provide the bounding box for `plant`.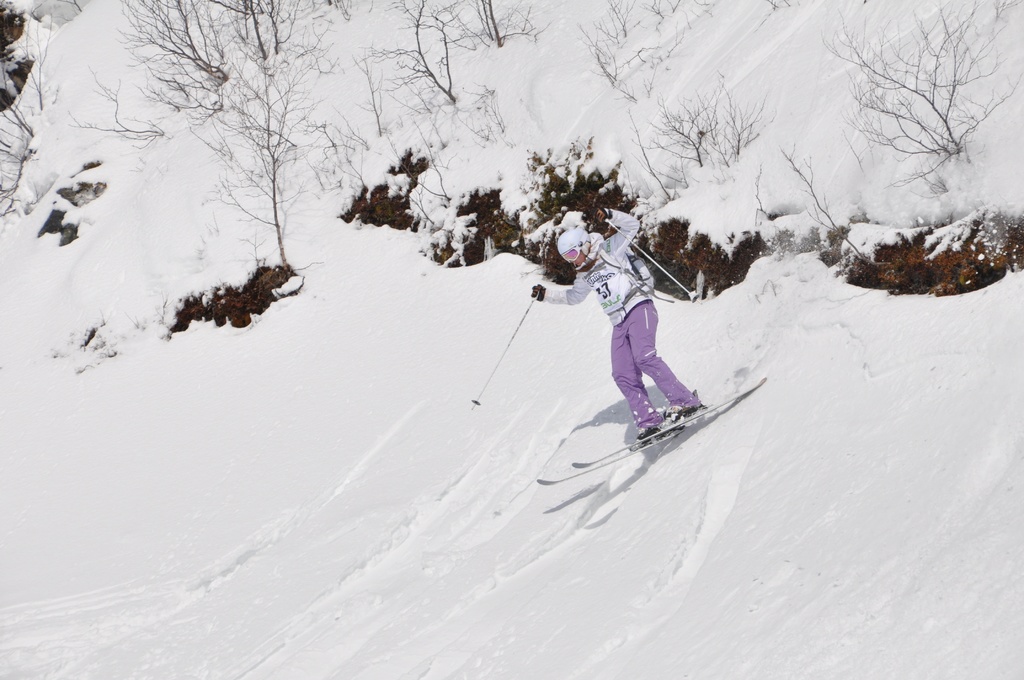
pyautogui.locateOnScreen(67, 64, 168, 136).
